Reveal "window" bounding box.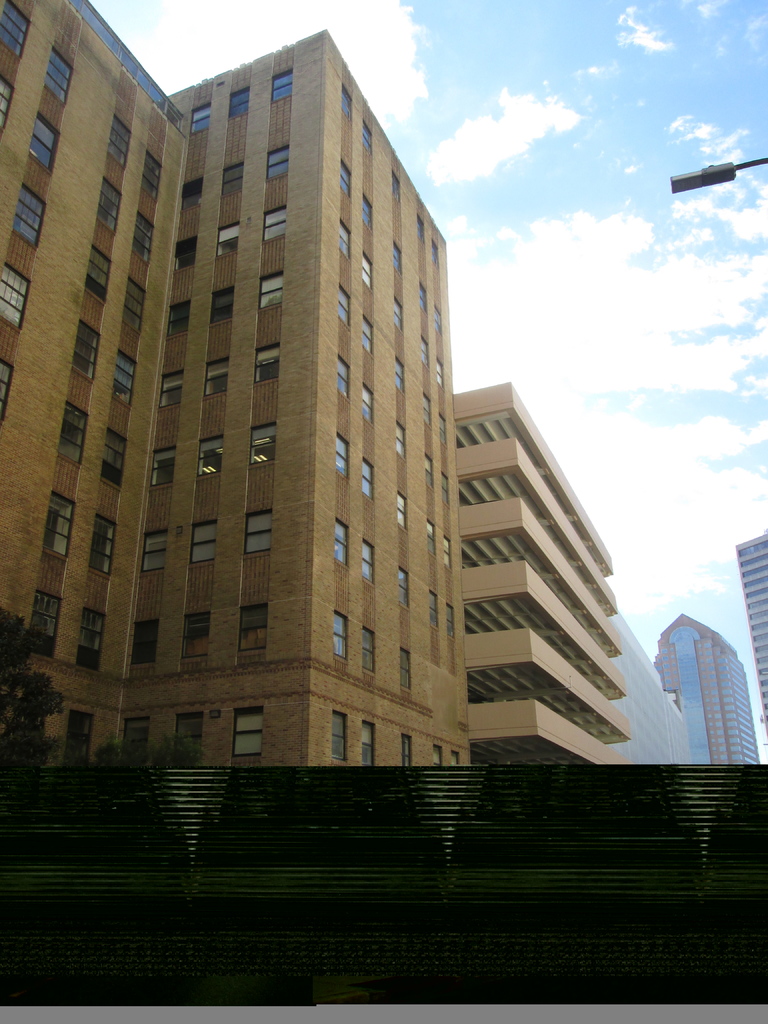
Revealed: [184,175,202,211].
